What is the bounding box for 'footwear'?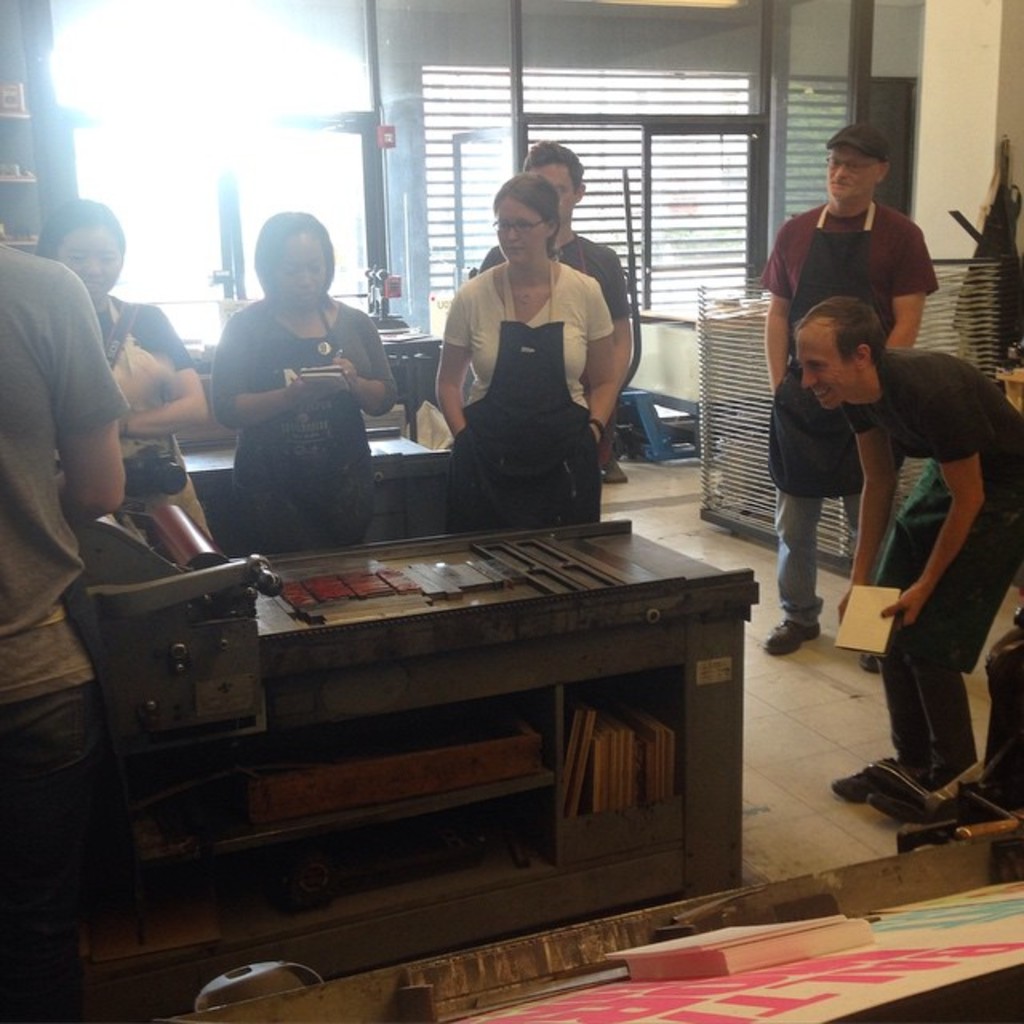
left=862, top=758, right=928, bottom=810.
